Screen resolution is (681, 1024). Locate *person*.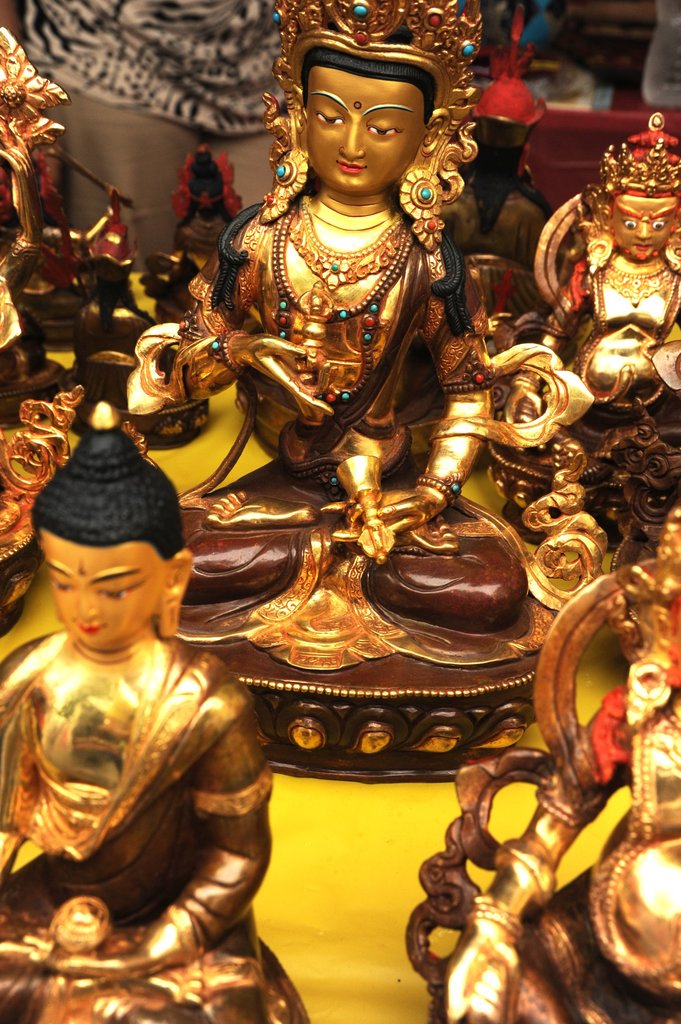
(0, 424, 285, 1023).
